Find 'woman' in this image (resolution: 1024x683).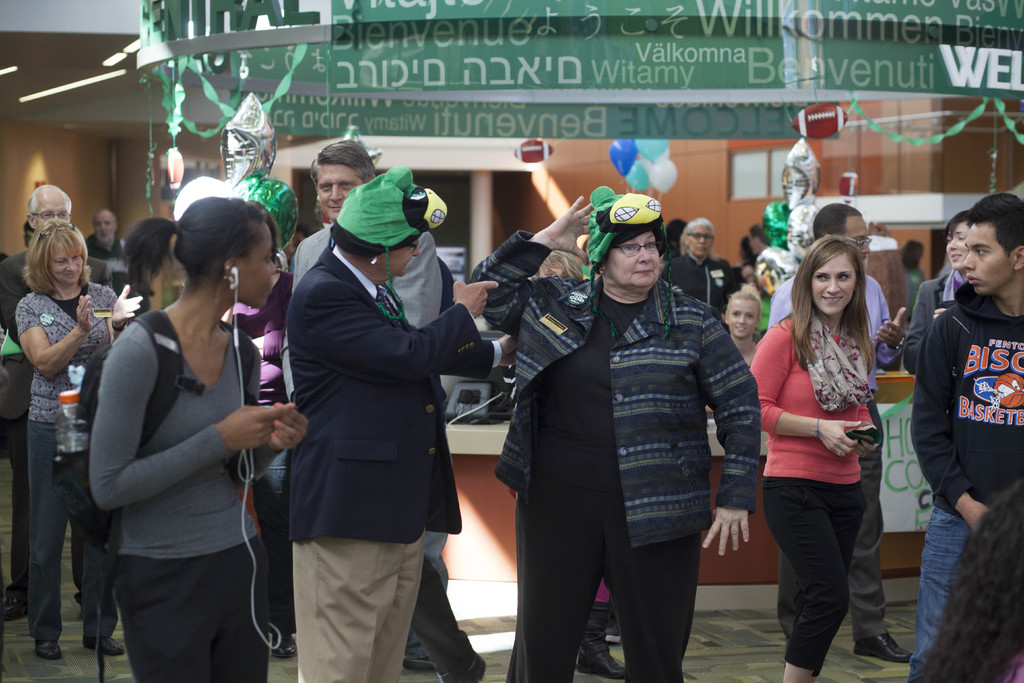
box=[754, 229, 915, 682].
